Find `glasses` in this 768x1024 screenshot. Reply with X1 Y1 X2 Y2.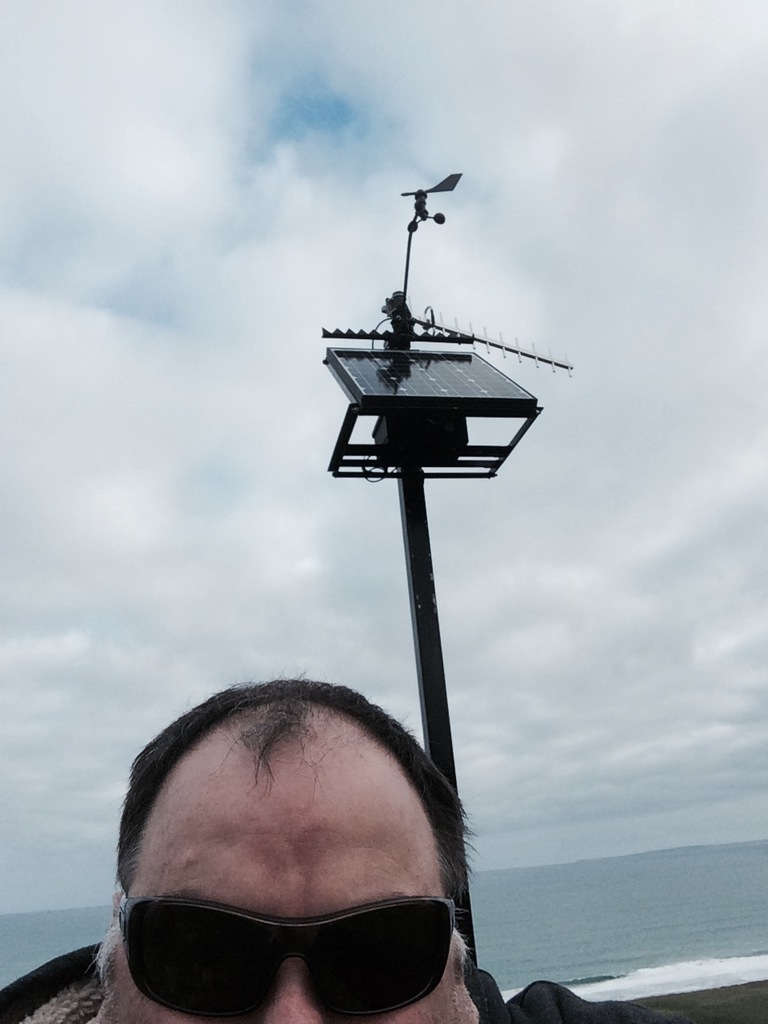
126 890 449 1023.
